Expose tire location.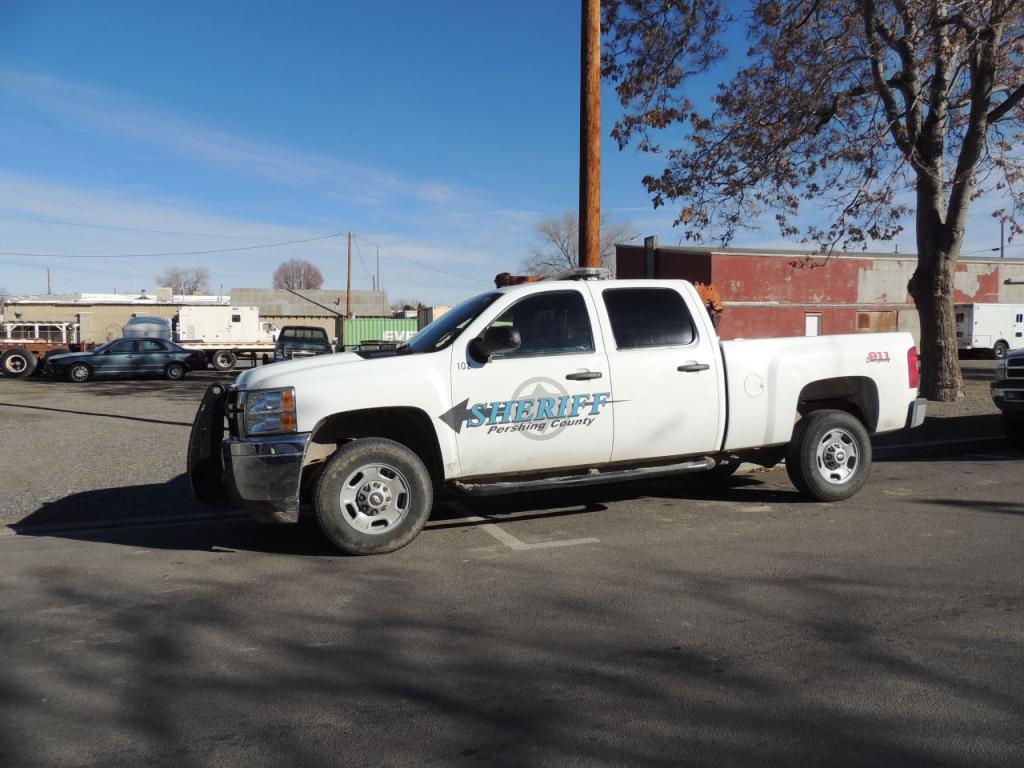
Exposed at <box>0,354,38,380</box>.
